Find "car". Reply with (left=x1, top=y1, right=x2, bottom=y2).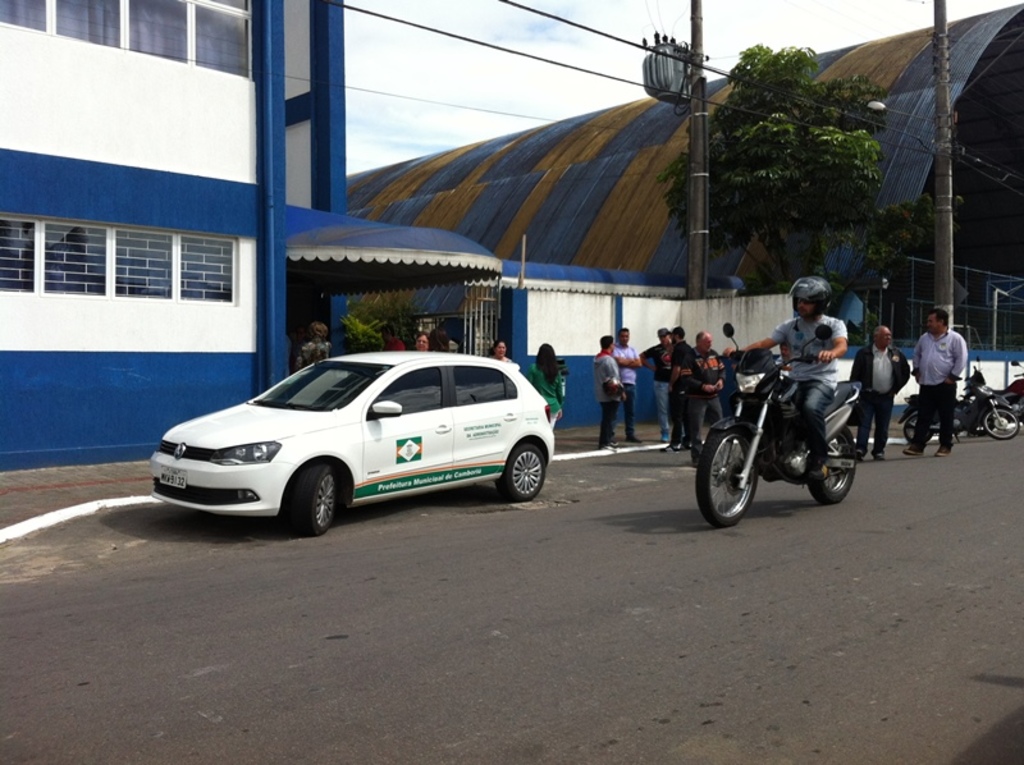
(left=148, top=349, right=550, bottom=537).
